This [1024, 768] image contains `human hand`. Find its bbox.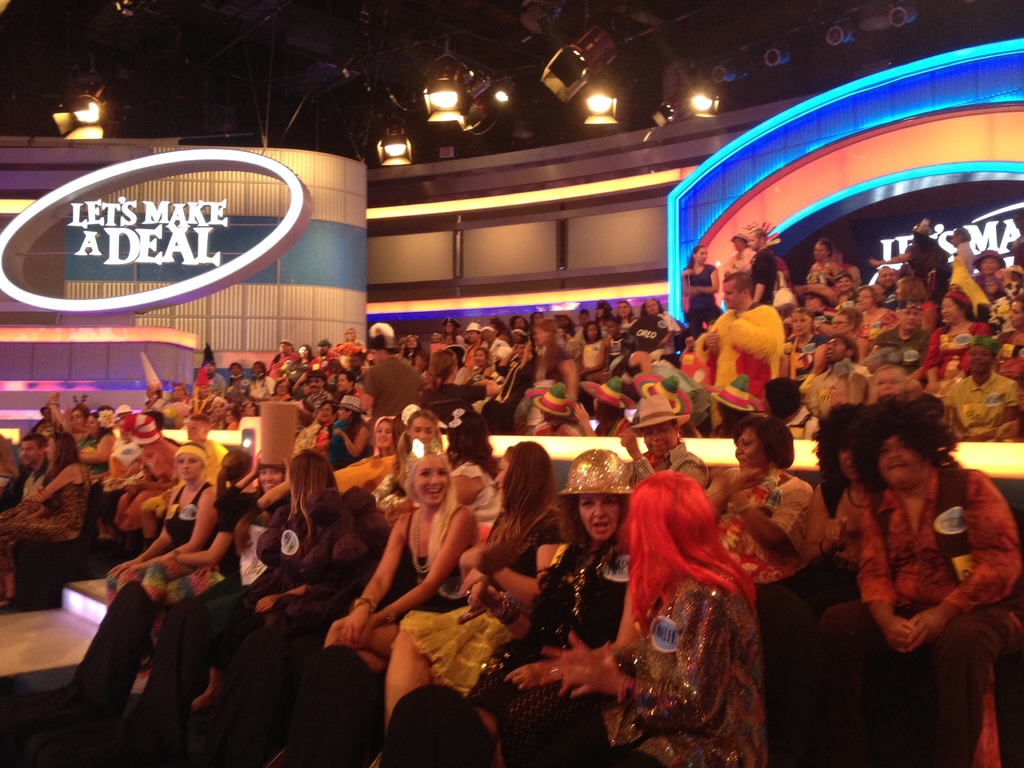
457/566/494/596.
